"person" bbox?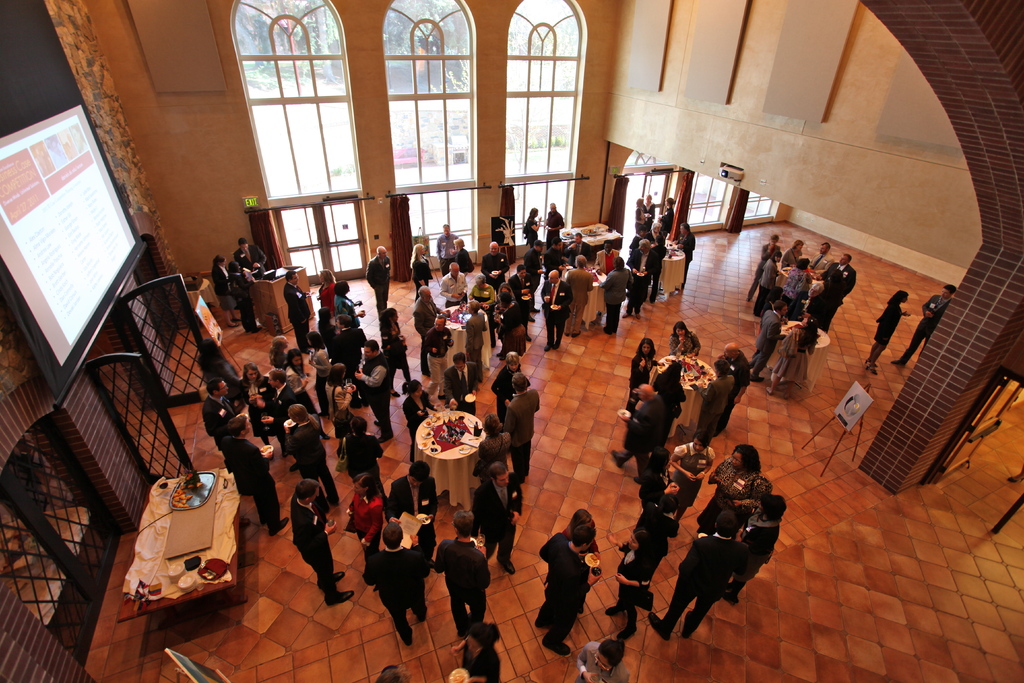
crop(717, 343, 751, 435)
